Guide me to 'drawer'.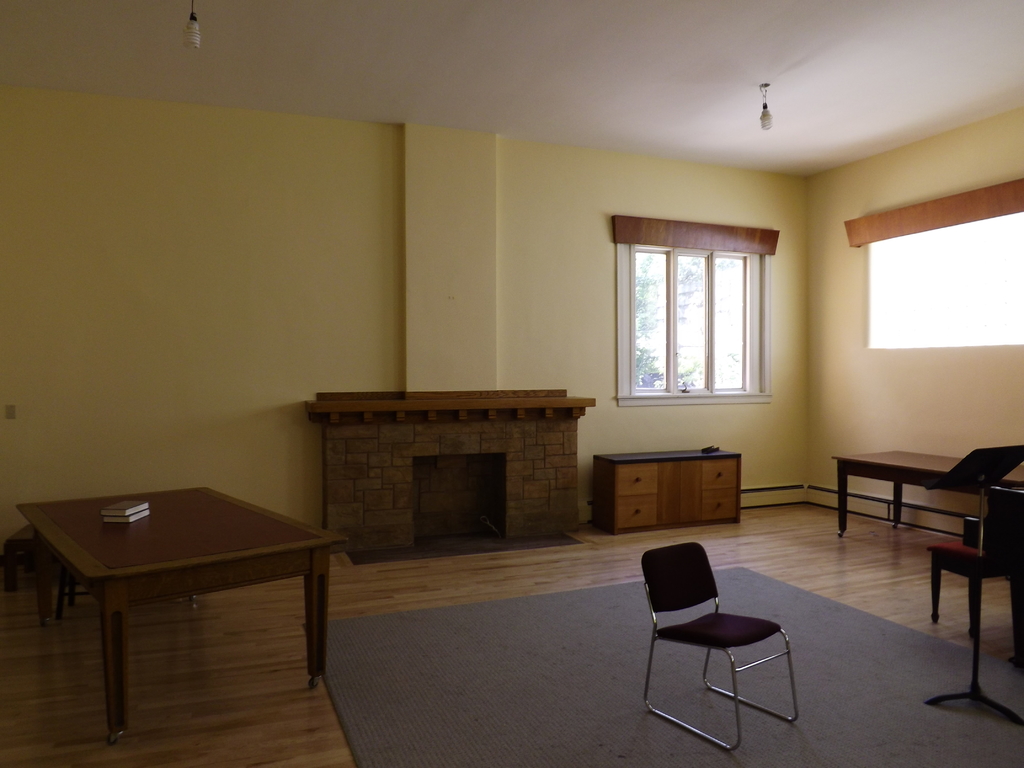
Guidance: 613,465,659,499.
